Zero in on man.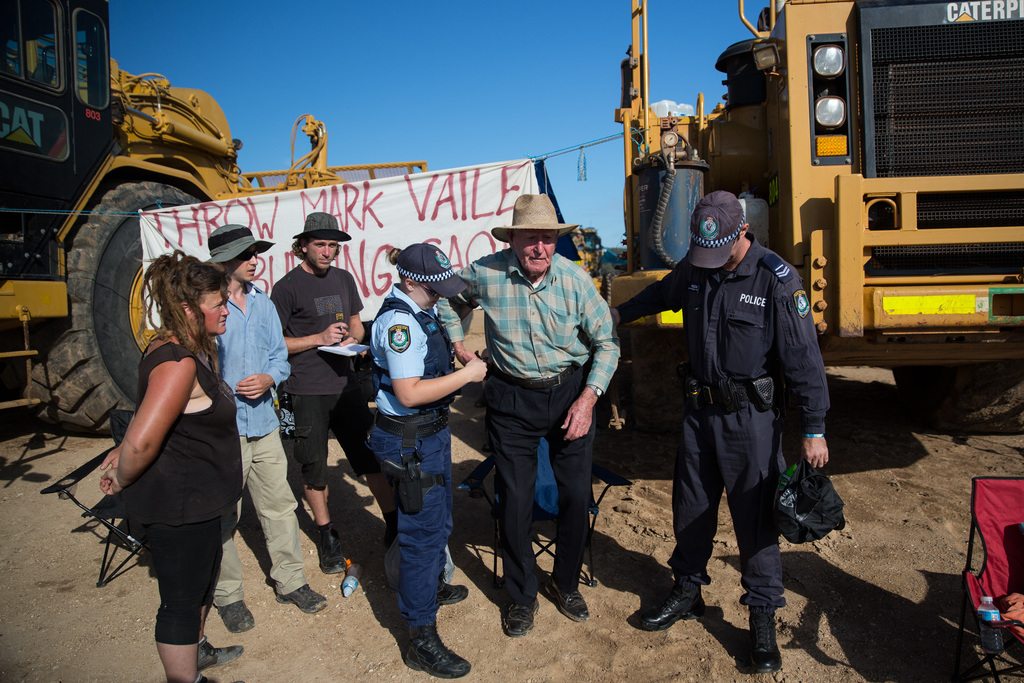
Zeroed in: 202 224 328 632.
